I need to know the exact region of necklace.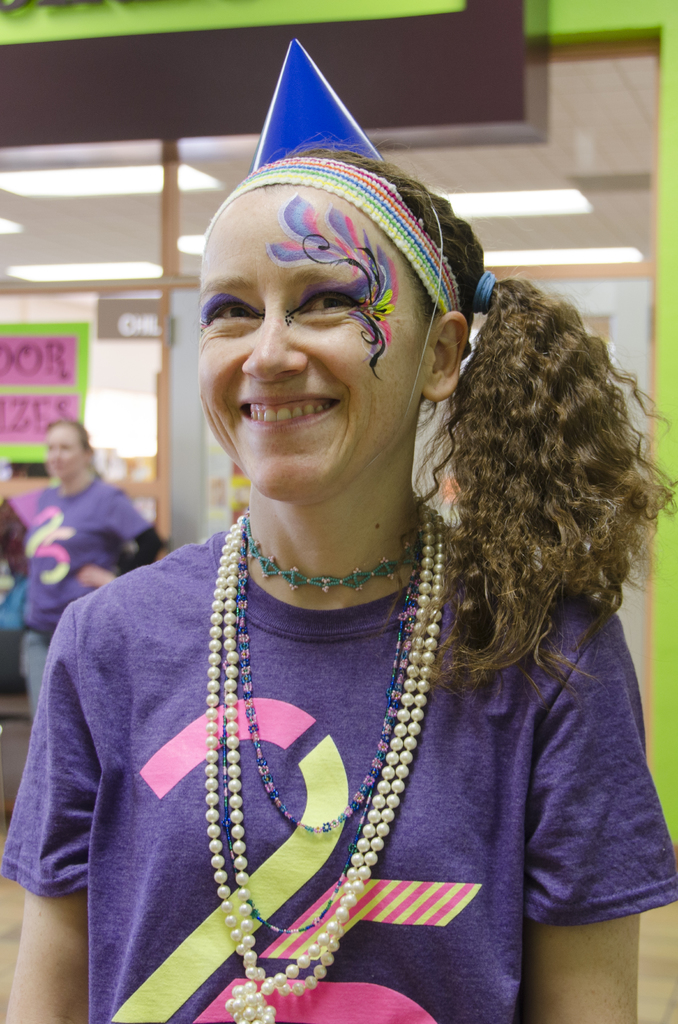
Region: 239 526 412 830.
